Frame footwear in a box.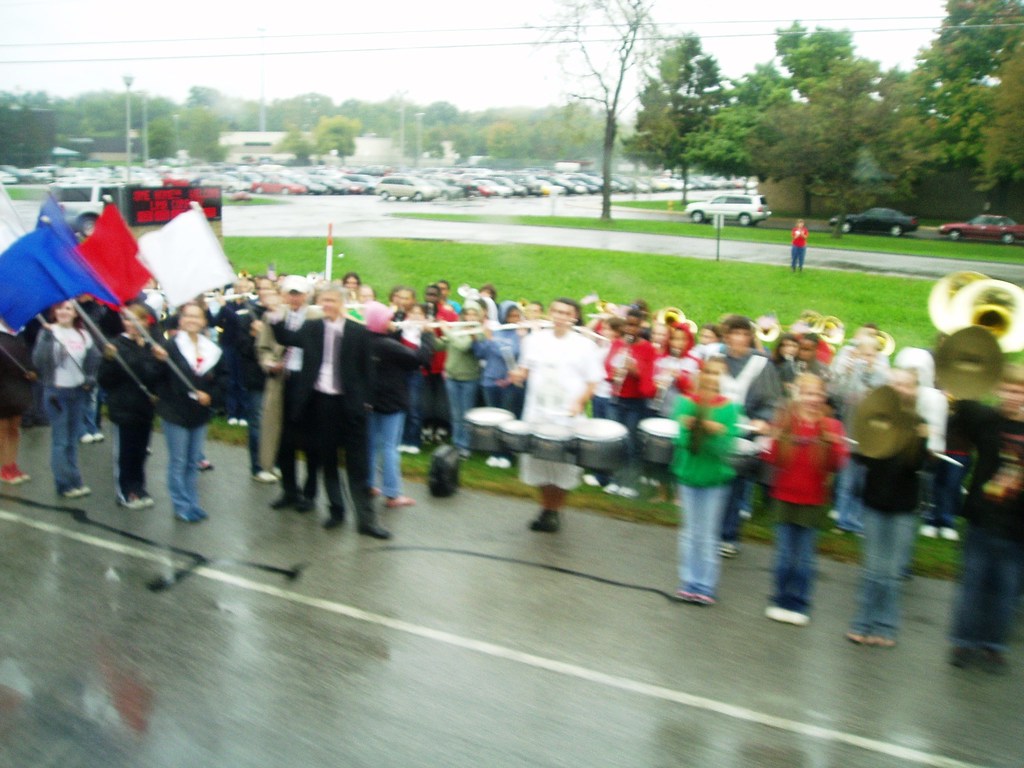
box=[143, 440, 152, 456].
